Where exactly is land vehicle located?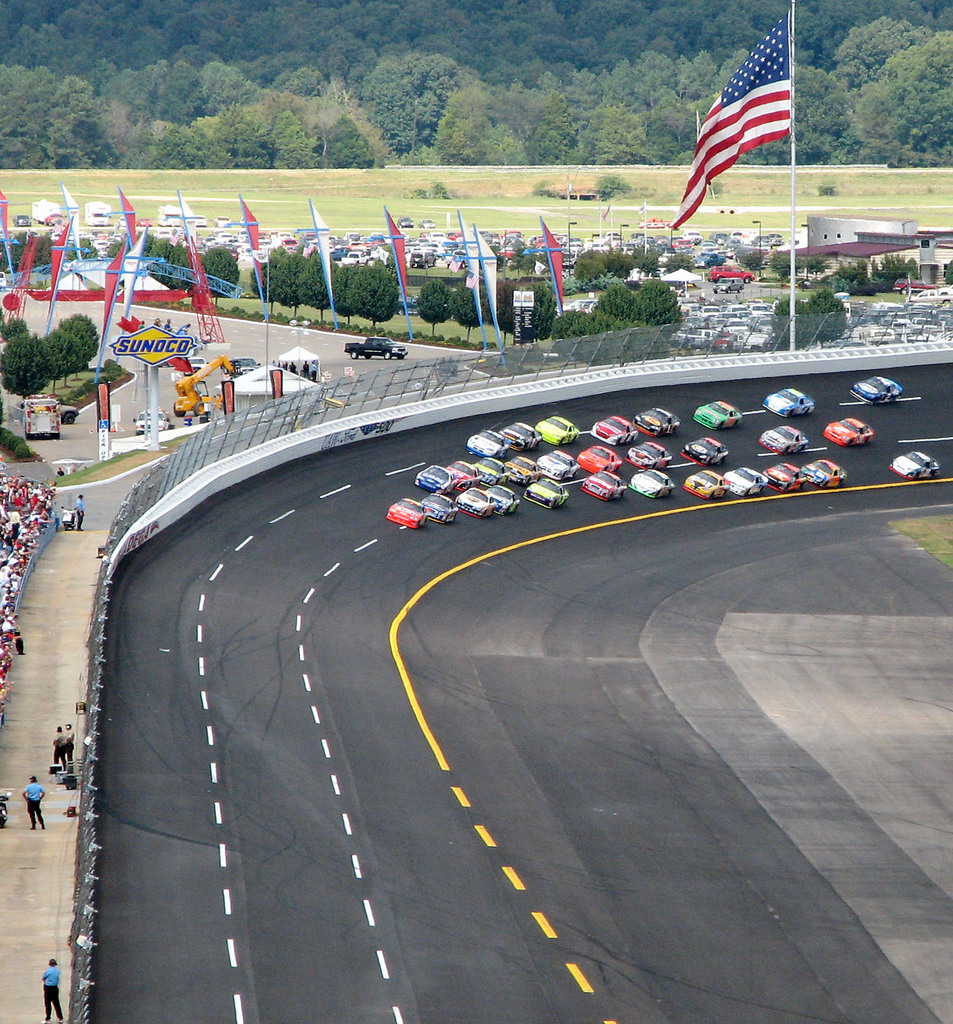
Its bounding box is box(131, 404, 172, 439).
